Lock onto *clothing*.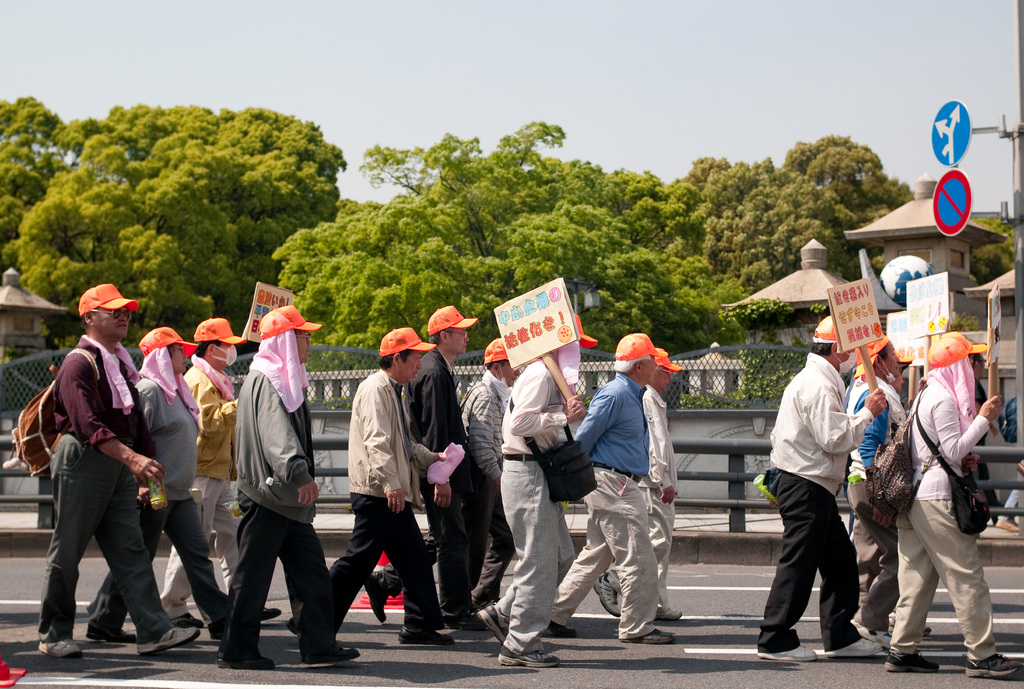
Locked: (x1=763, y1=353, x2=870, y2=656).
